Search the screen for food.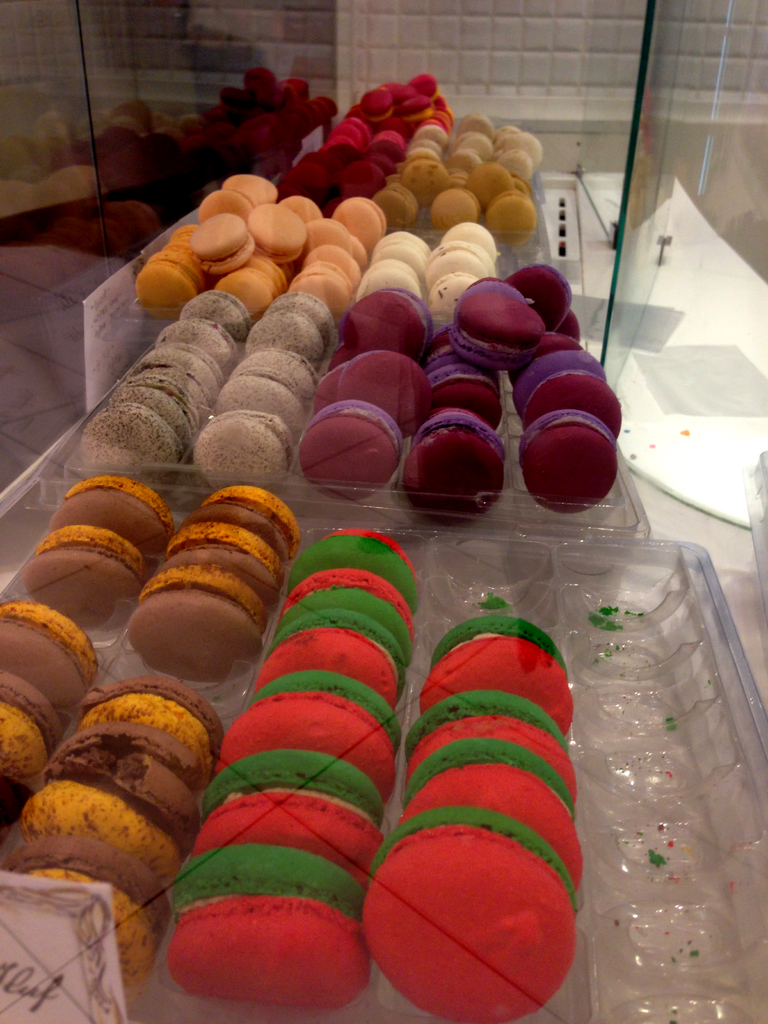
Found at box(56, 722, 212, 799).
